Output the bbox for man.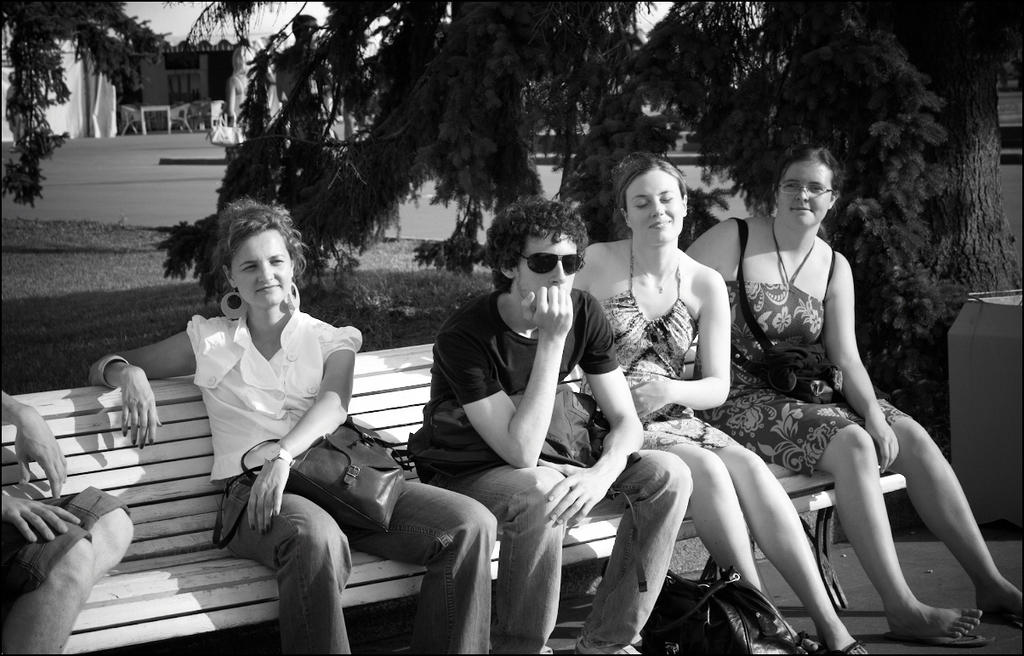
[401, 191, 697, 655].
